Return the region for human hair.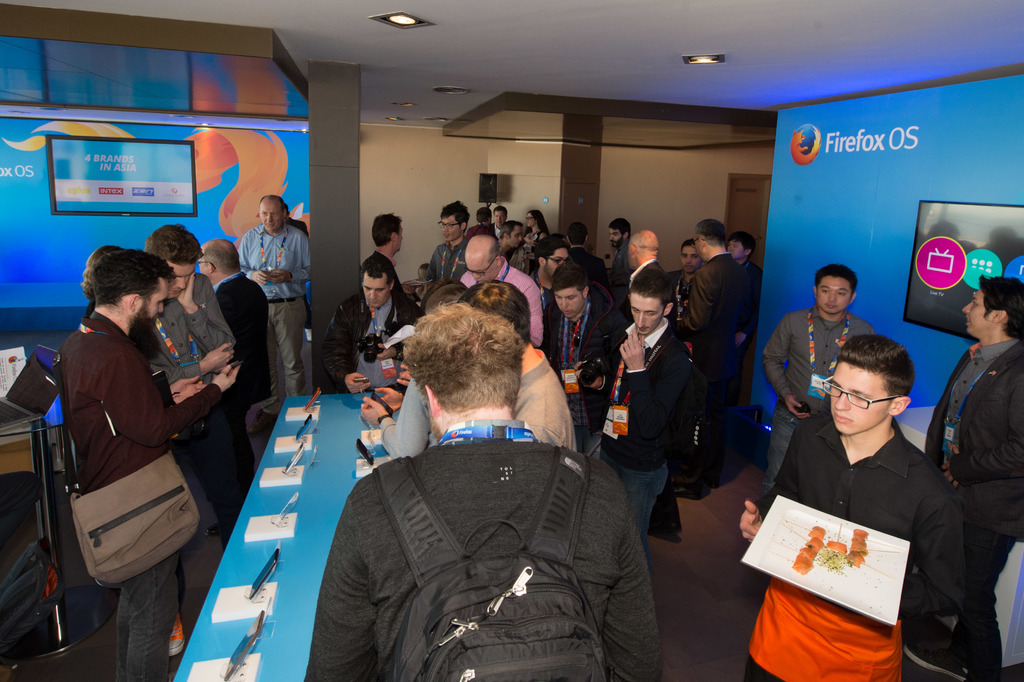
x1=92 y1=247 x2=178 y2=310.
